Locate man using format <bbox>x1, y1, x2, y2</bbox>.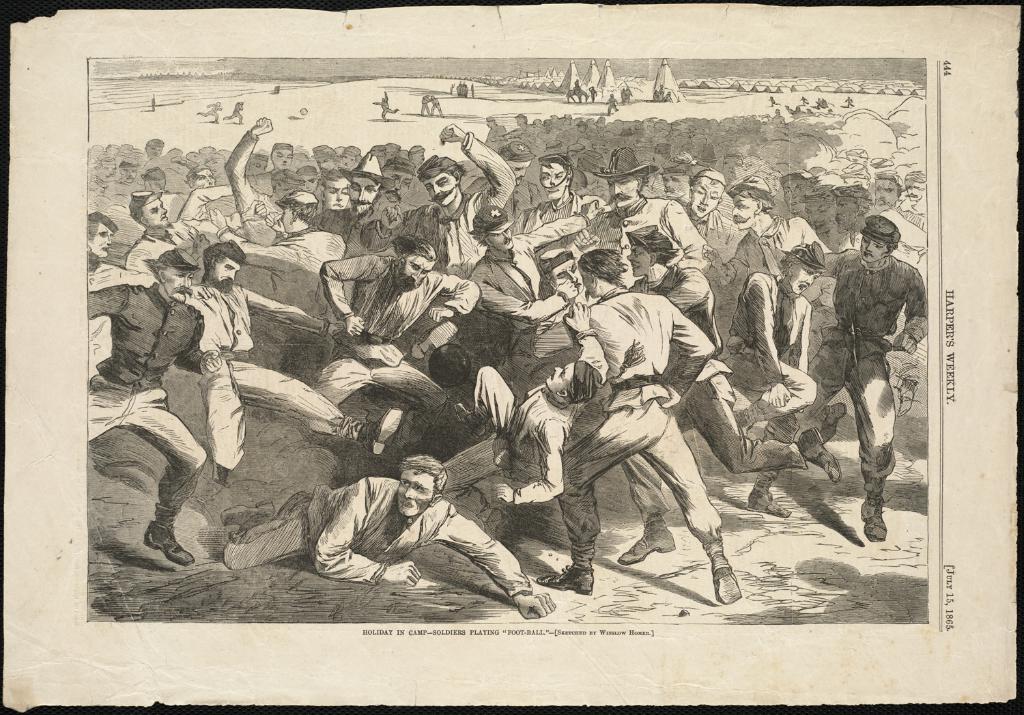
<bbox>516, 145, 610, 256</bbox>.
